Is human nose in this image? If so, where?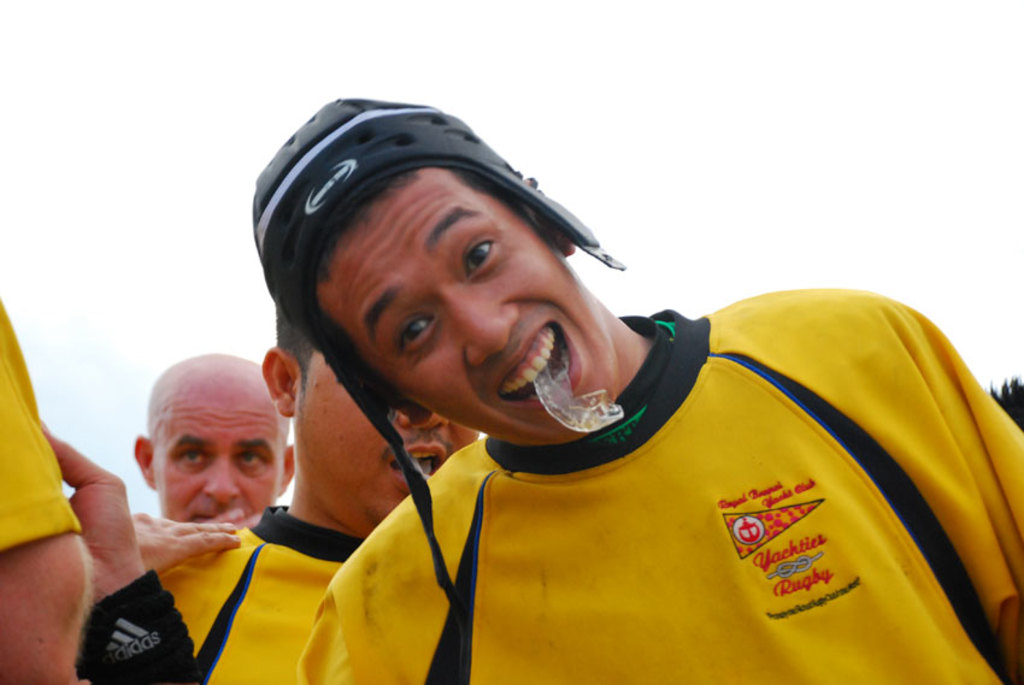
Yes, at [left=399, top=412, right=448, bottom=432].
